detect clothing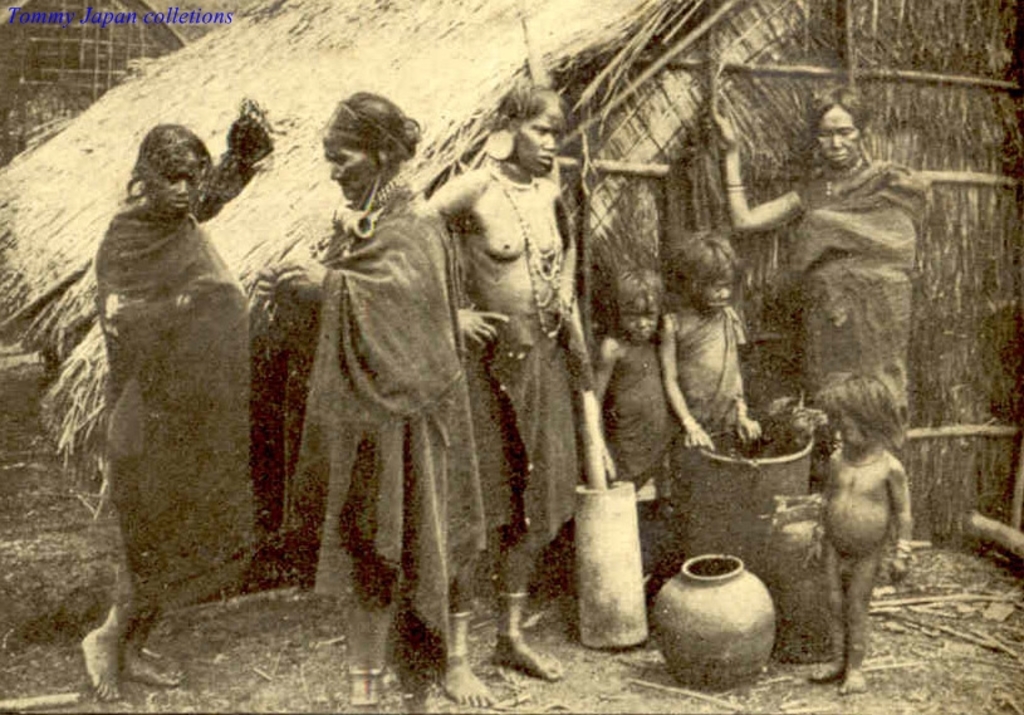
region(778, 161, 936, 434)
